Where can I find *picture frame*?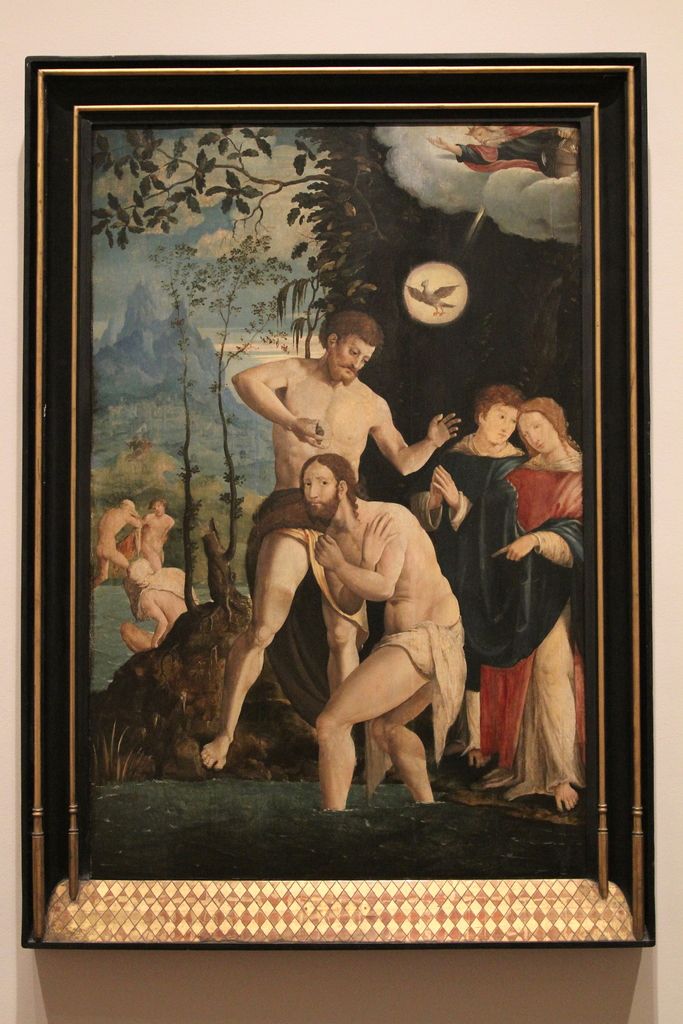
You can find it at region(19, 52, 658, 951).
